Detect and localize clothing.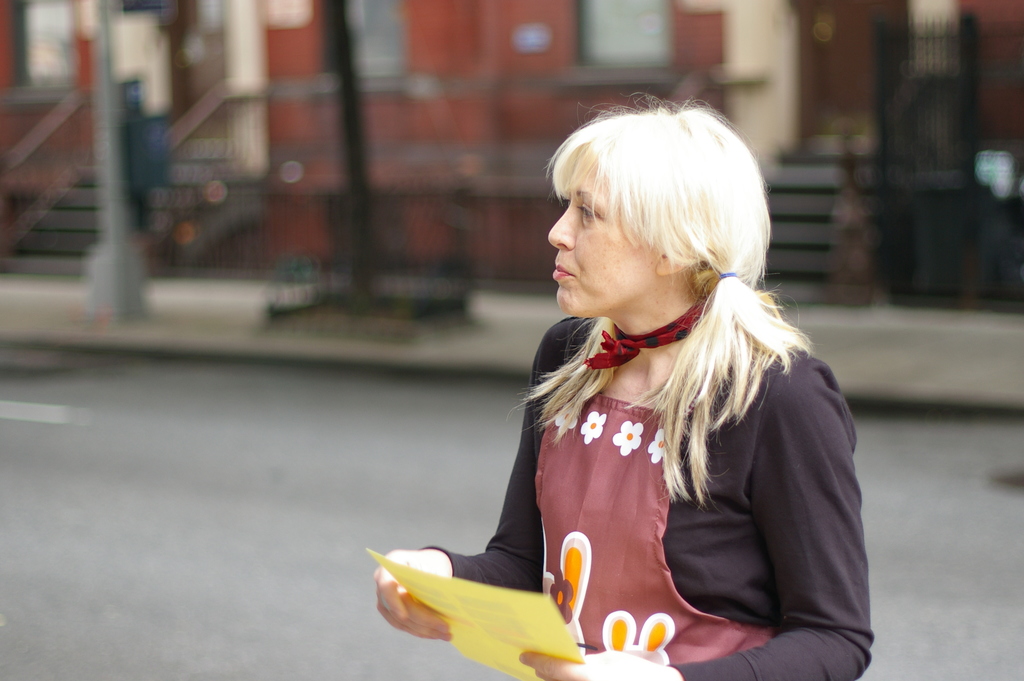
Localized at [x1=461, y1=270, x2=867, y2=652].
